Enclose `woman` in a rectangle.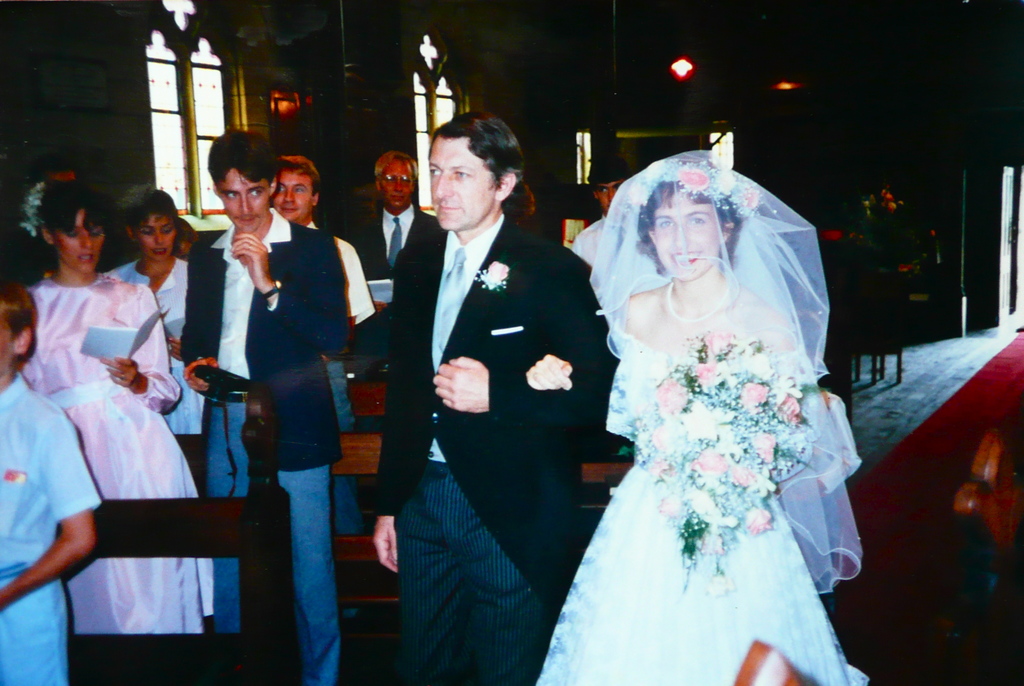
<region>106, 192, 212, 610</region>.
